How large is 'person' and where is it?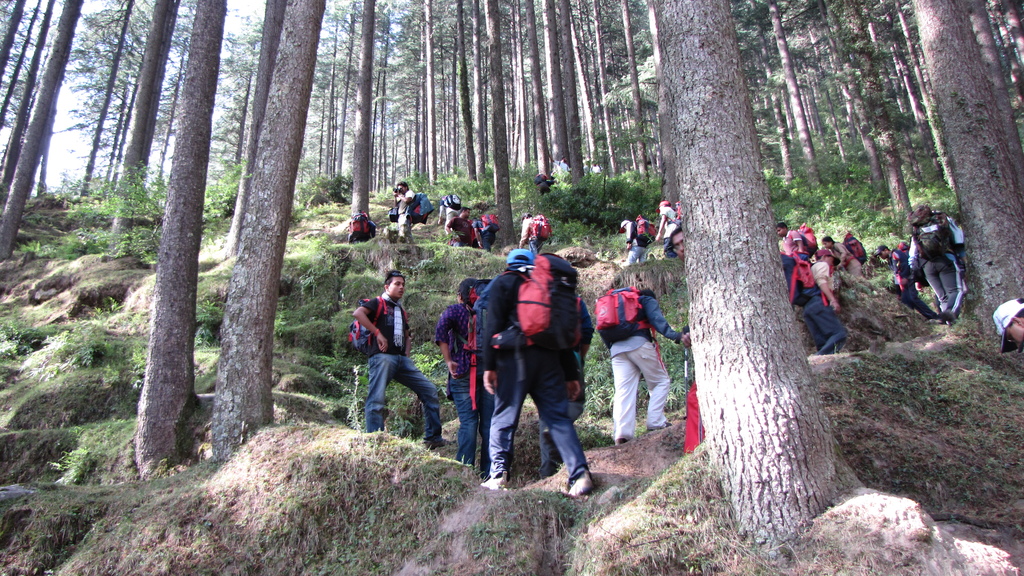
Bounding box: [543, 152, 572, 177].
